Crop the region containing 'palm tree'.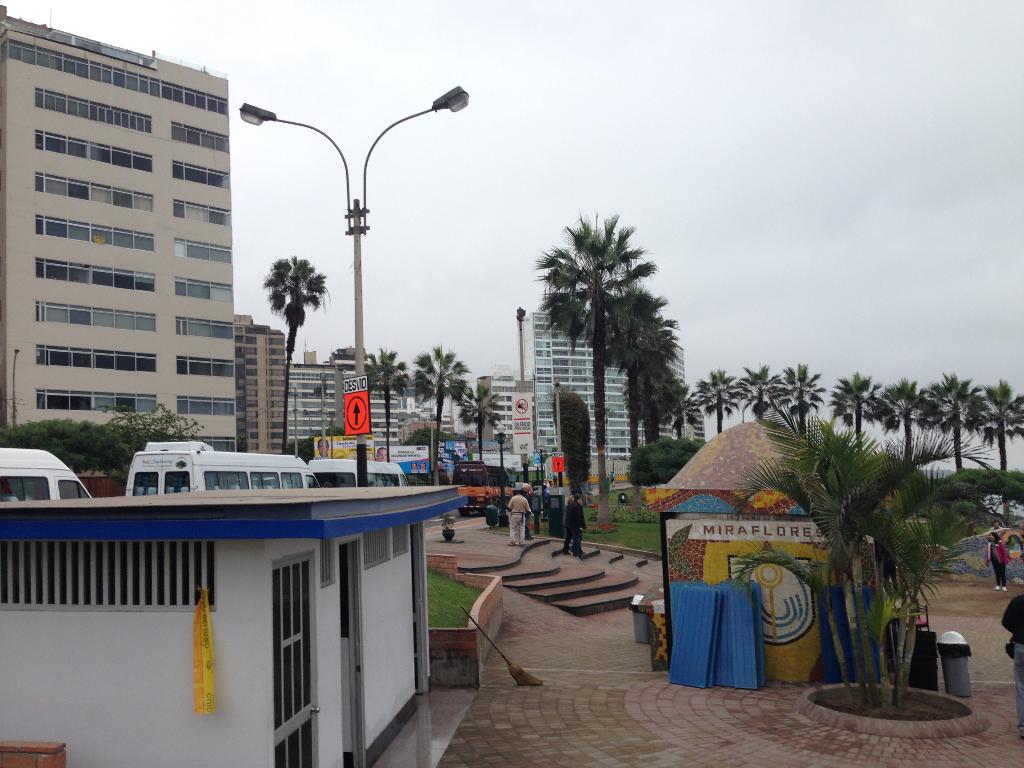
Crop region: [786,369,823,436].
